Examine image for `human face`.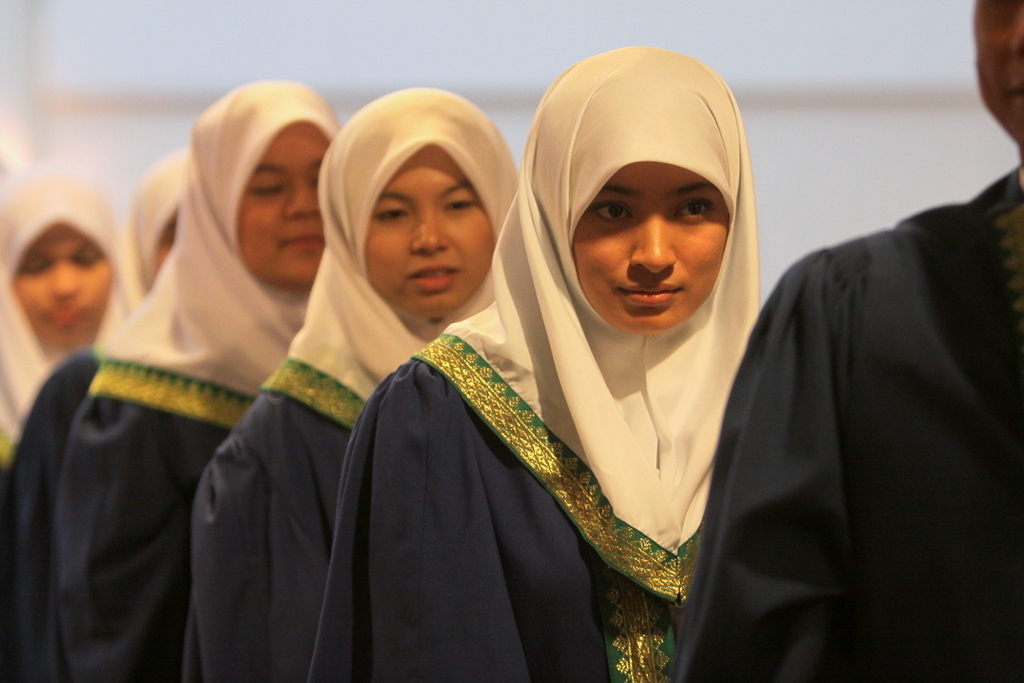
Examination result: locate(572, 161, 731, 335).
